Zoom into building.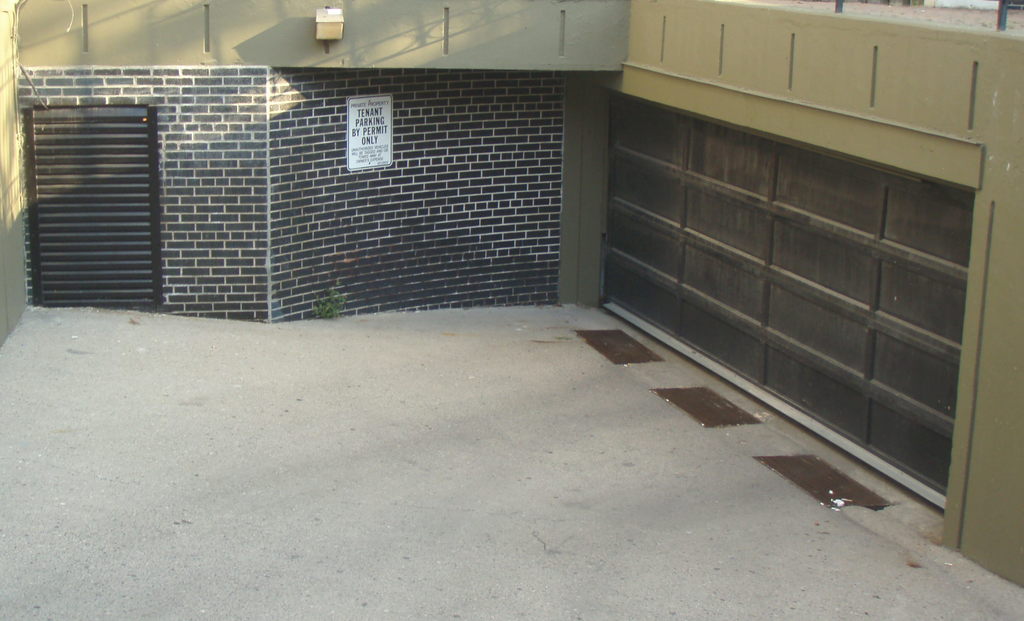
Zoom target: (left=0, top=0, right=1023, bottom=585).
